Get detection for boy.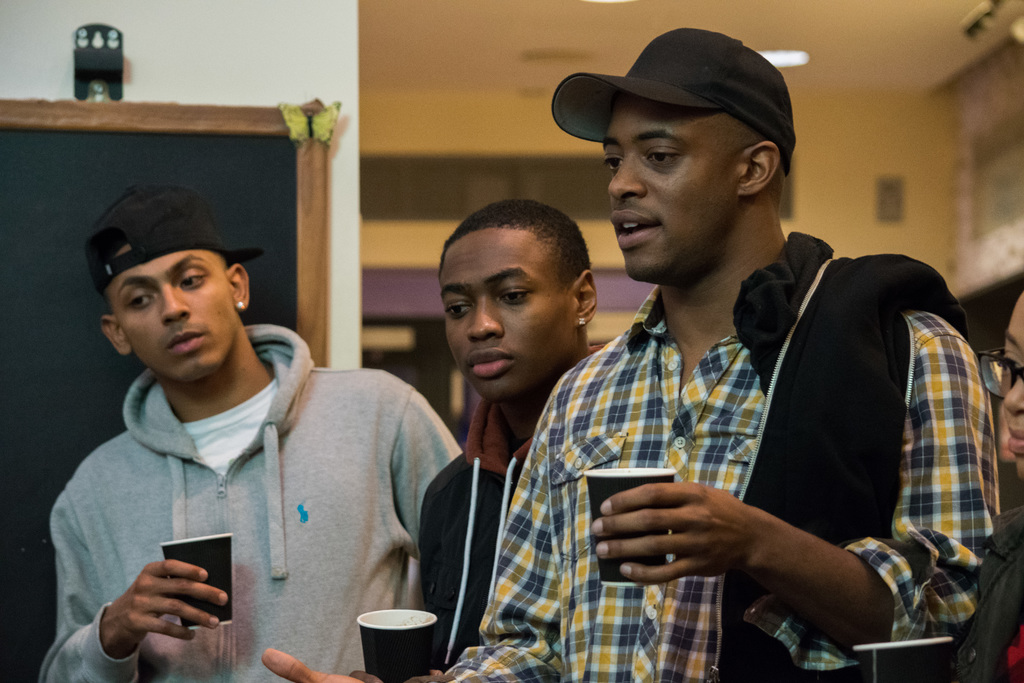
Detection: (40,189,454,682).
